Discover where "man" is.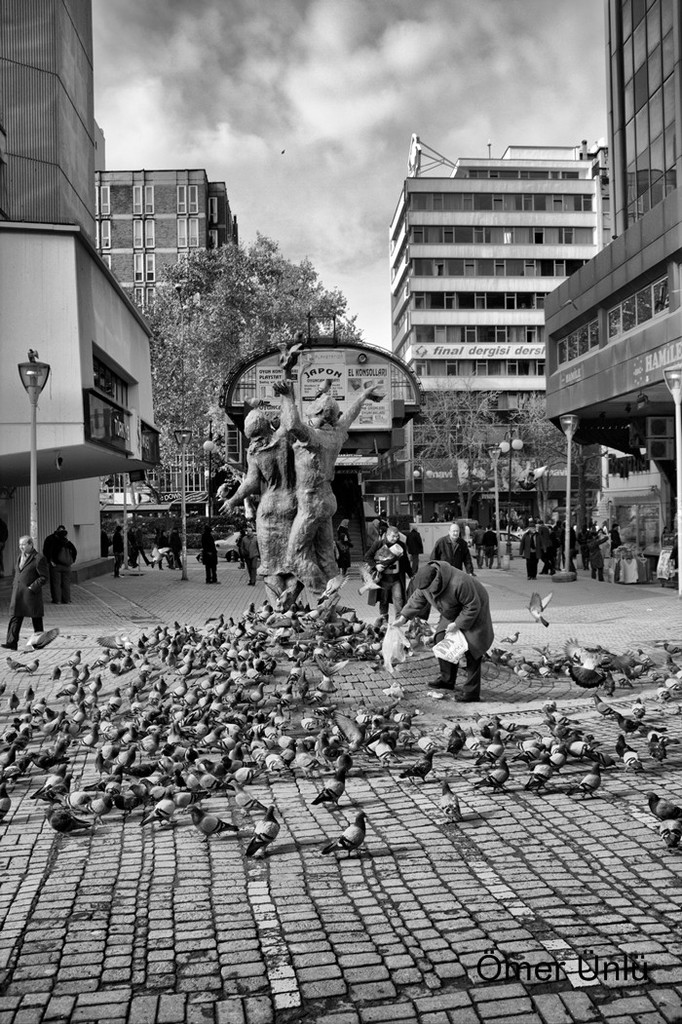
Discovered at <region>11, 532, 58, 649</region>.
